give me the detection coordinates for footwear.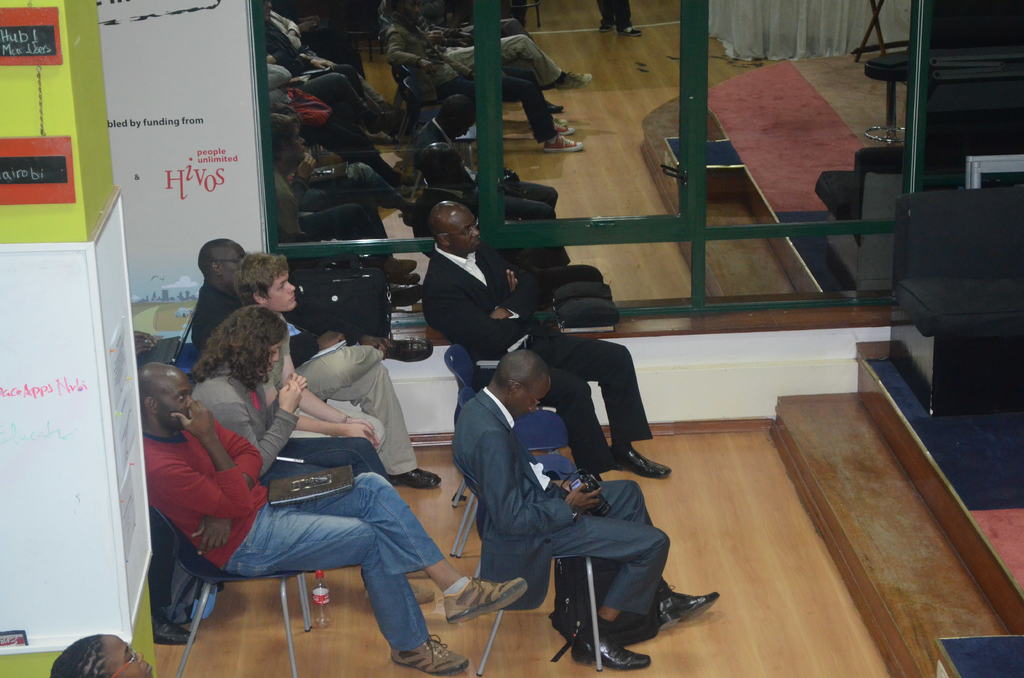
box(572, 621, 658, 668).
